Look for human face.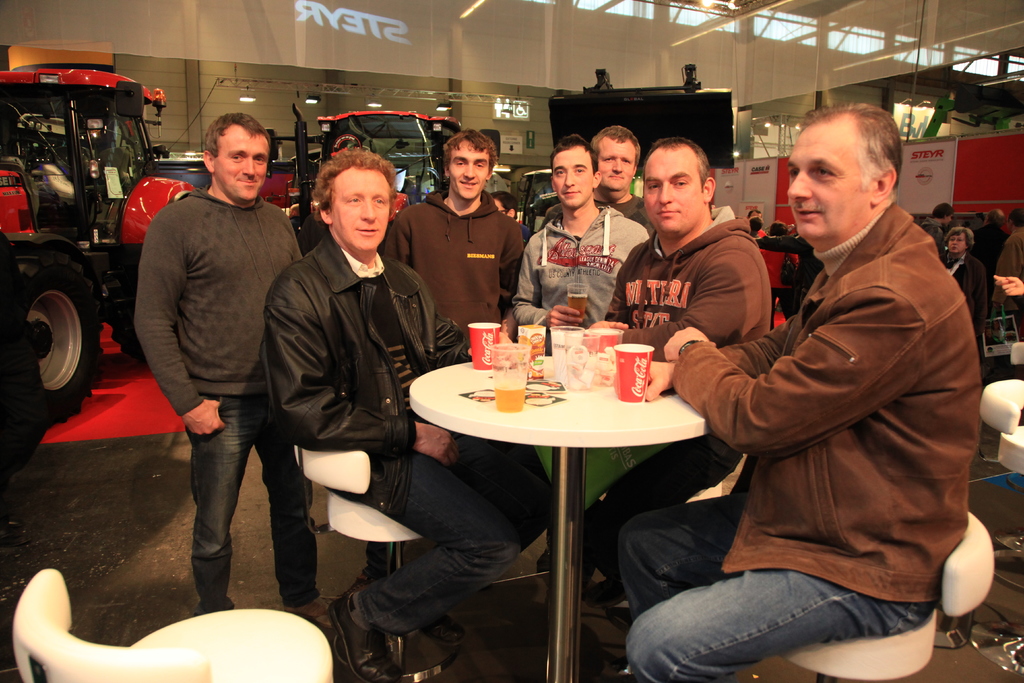
Found: rect(596, 140, 629, 190).
